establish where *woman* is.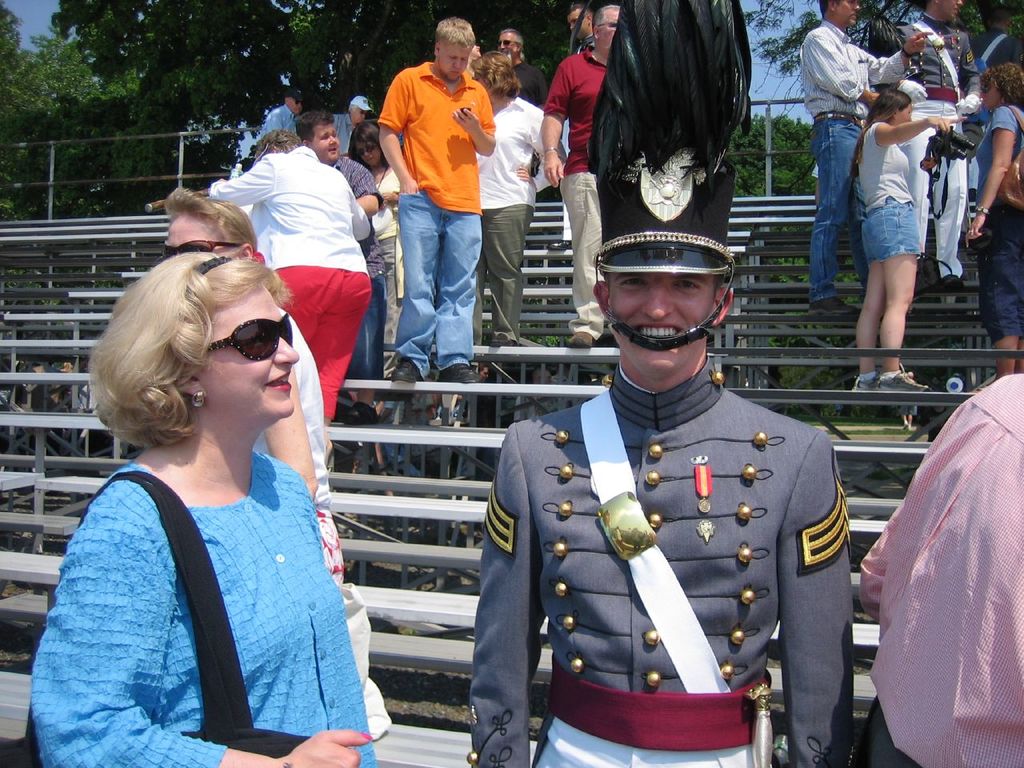
Established at box(473, 54, 560, 347).
